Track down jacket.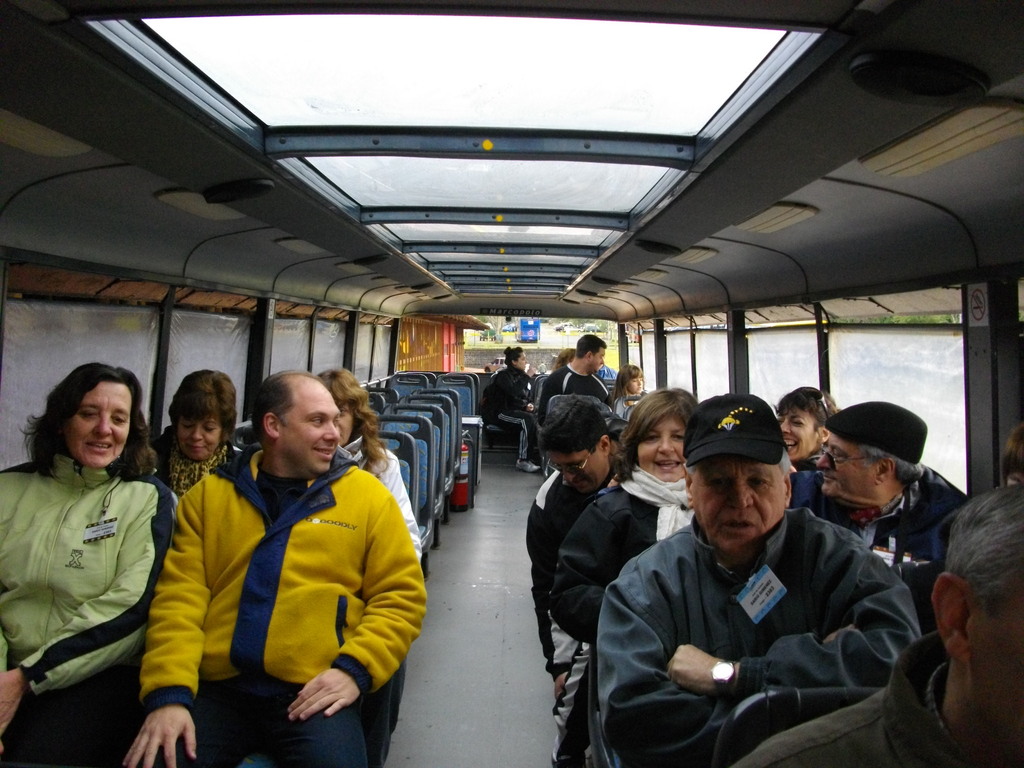
Tracked to 589 512 931 767.
